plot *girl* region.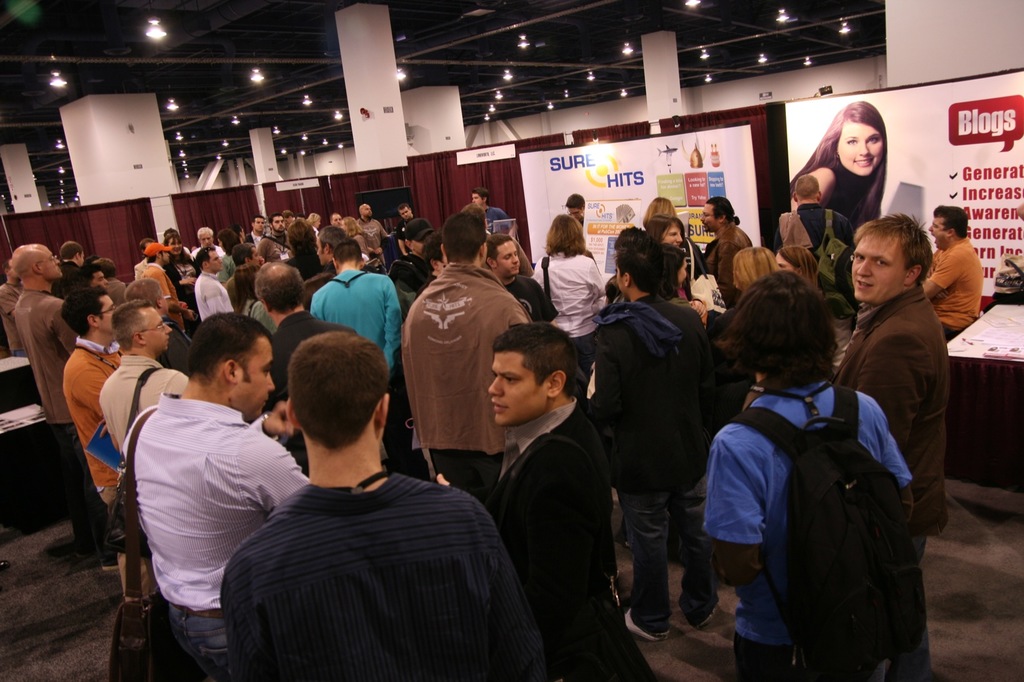
Plotted at Rect(792, 99, 886, 233).
